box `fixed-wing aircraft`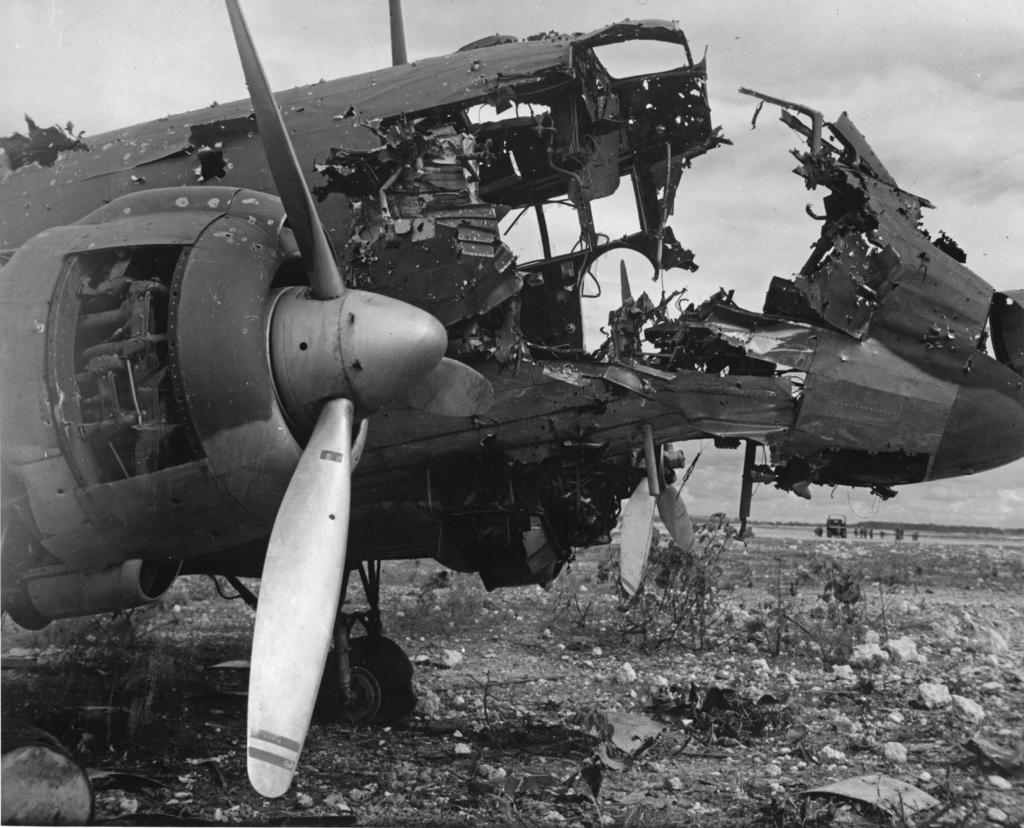
<region>0, 0, 1023, 800</region>
